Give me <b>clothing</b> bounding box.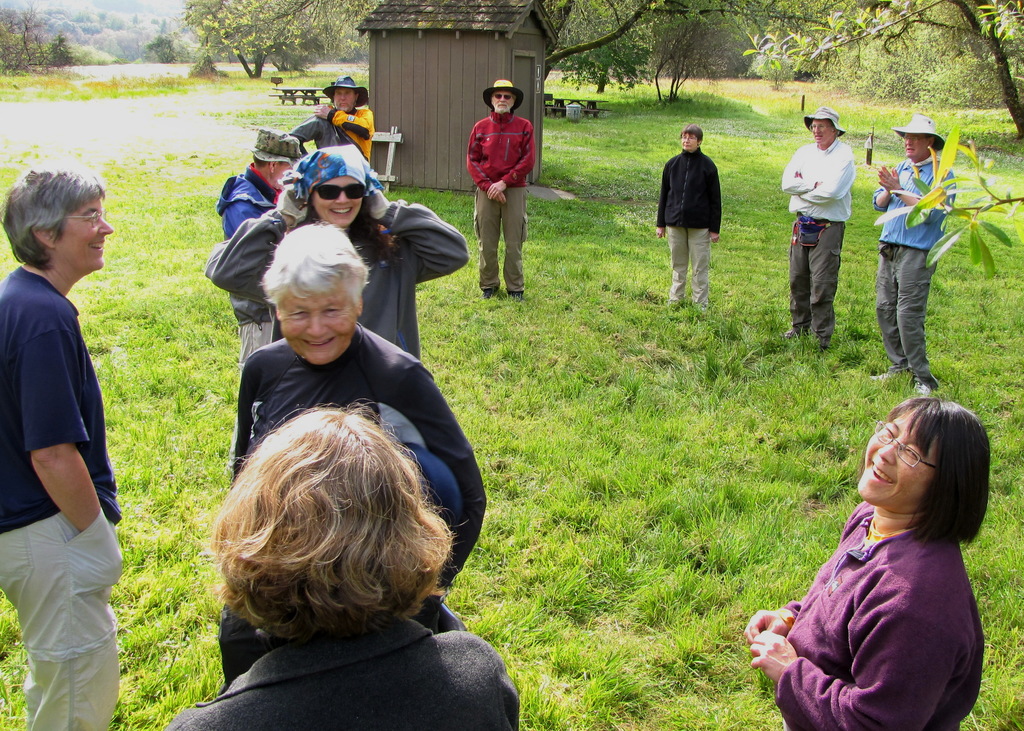
(x1=705, y1=506, x2=964, y2=730).
